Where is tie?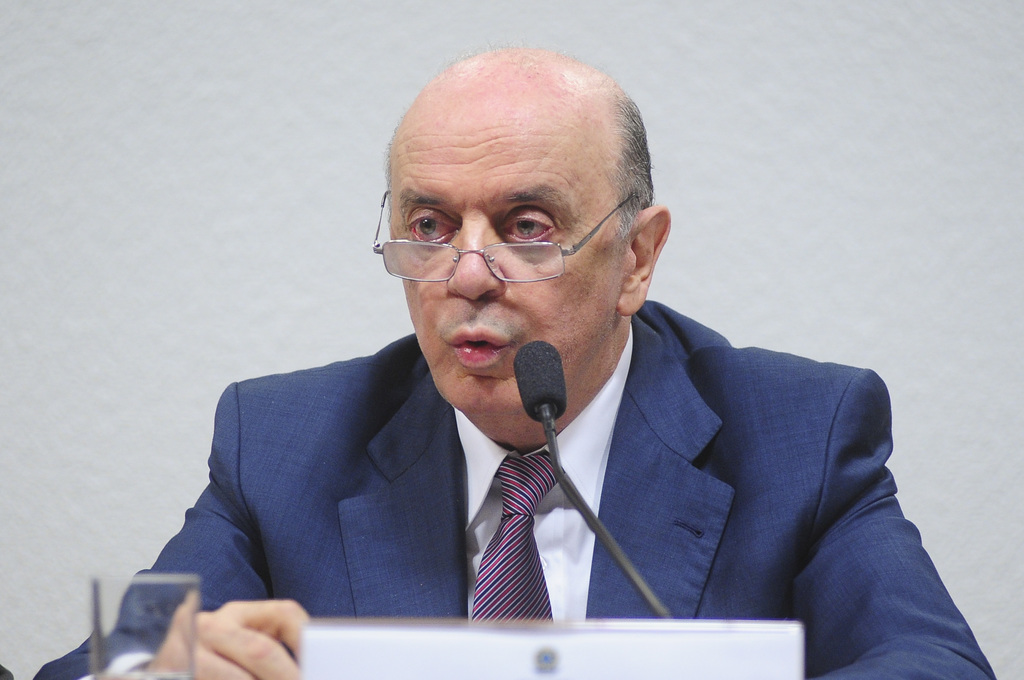
468:447:568:627.
